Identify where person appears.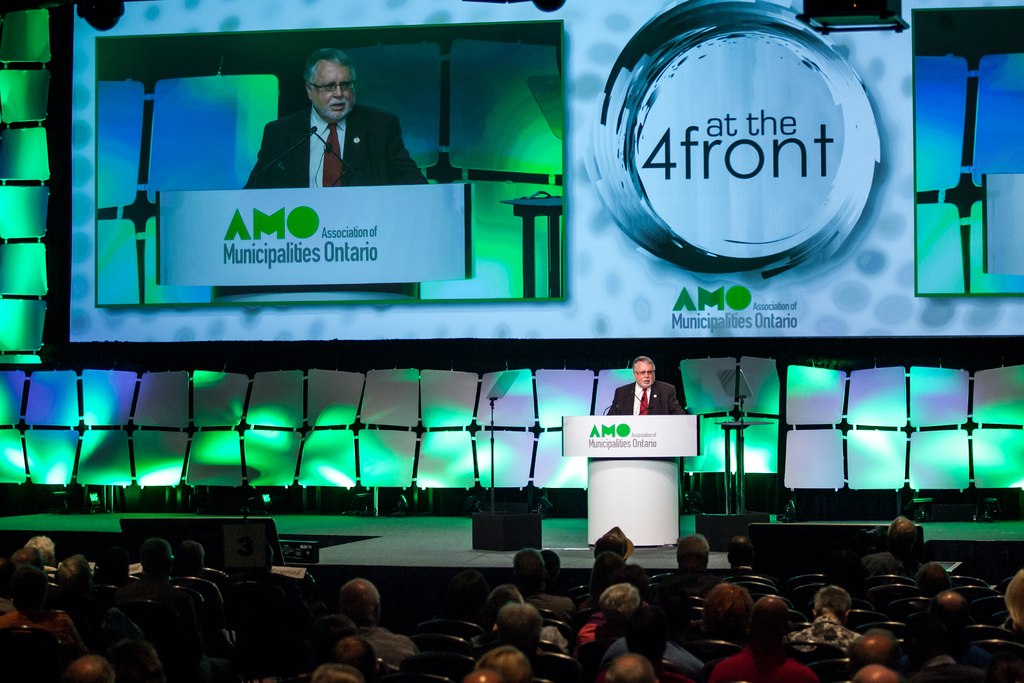
Appears at left=578, top=577, right=650, bottom=641.
